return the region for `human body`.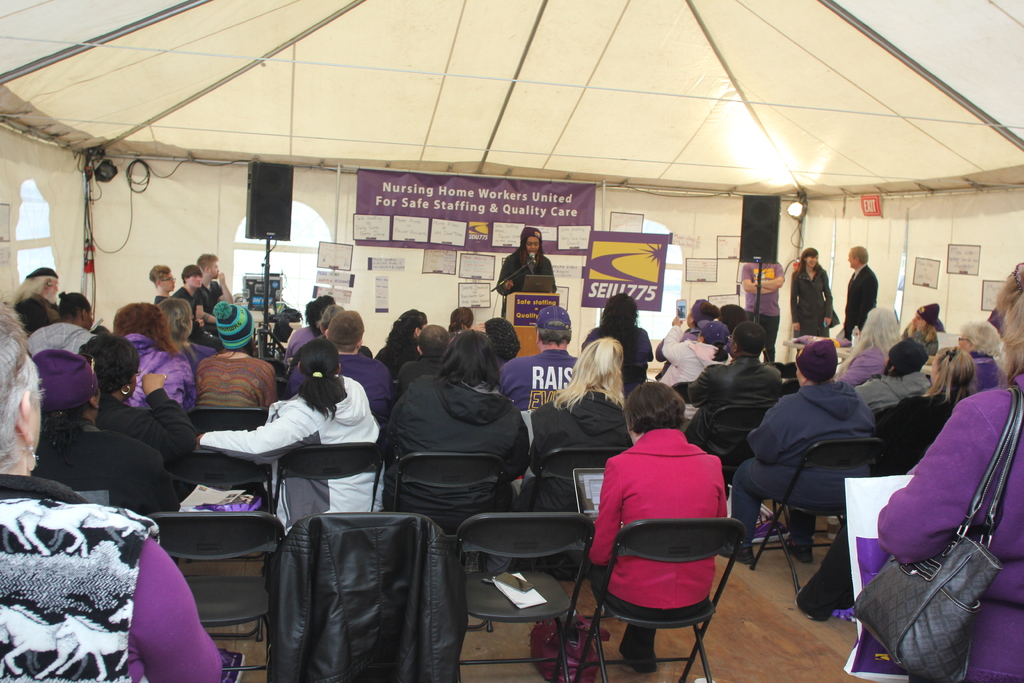
380,372,529,537.
